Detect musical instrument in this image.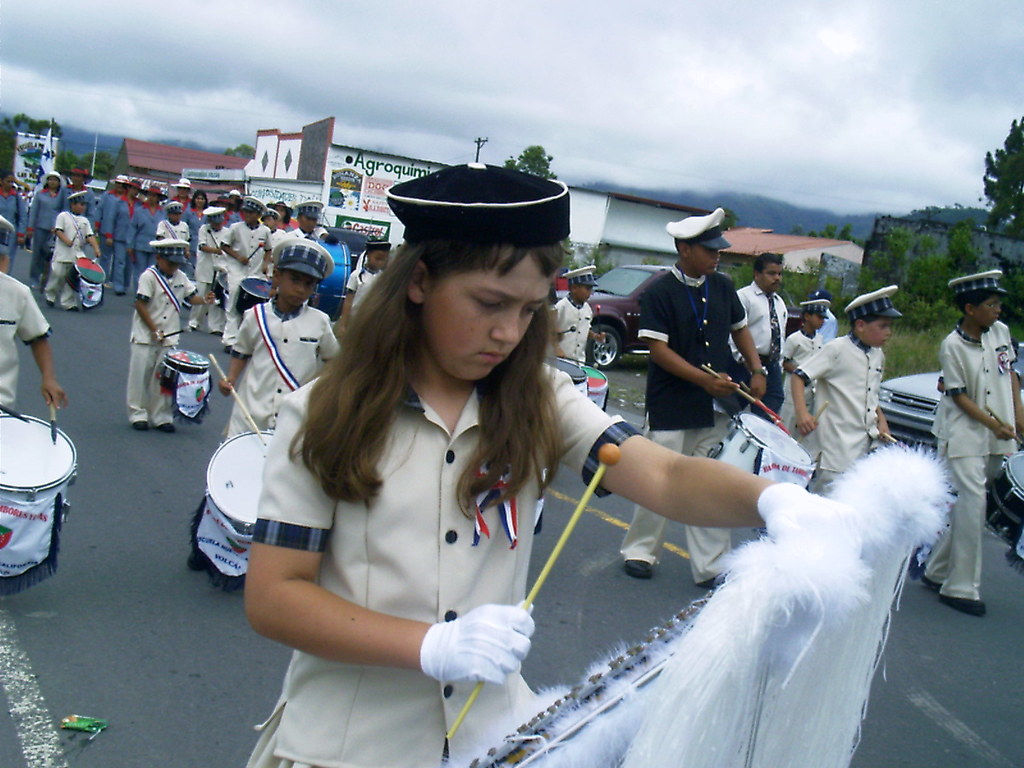
Detection: Rect(0, 407, 80, 600).
